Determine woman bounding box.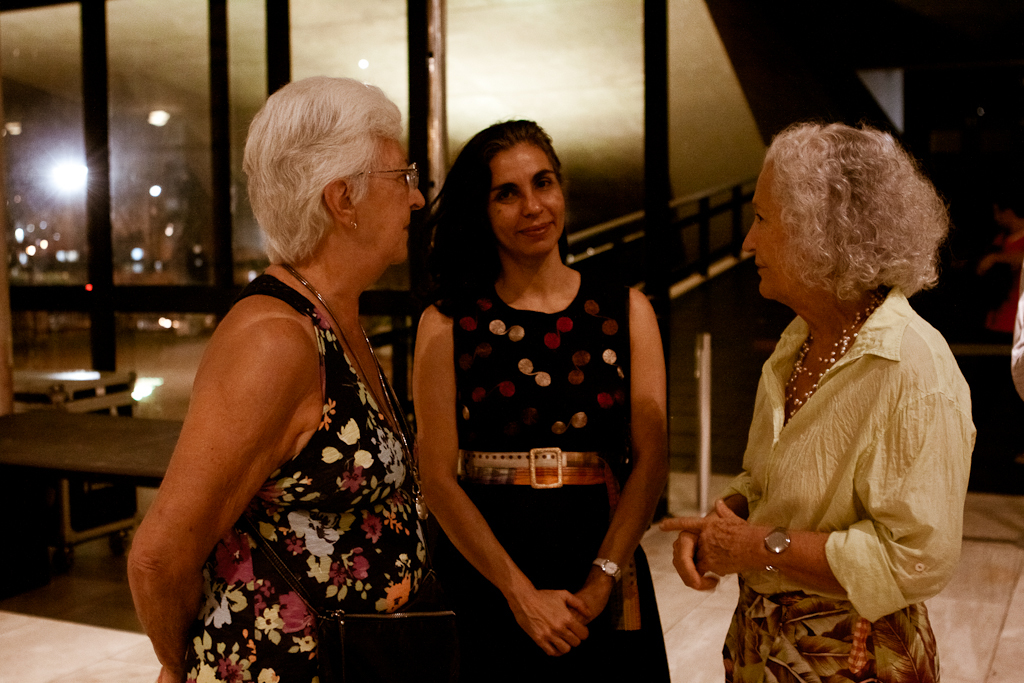
Determined: (x1=118, y1=55, x2=452, y2=670).
